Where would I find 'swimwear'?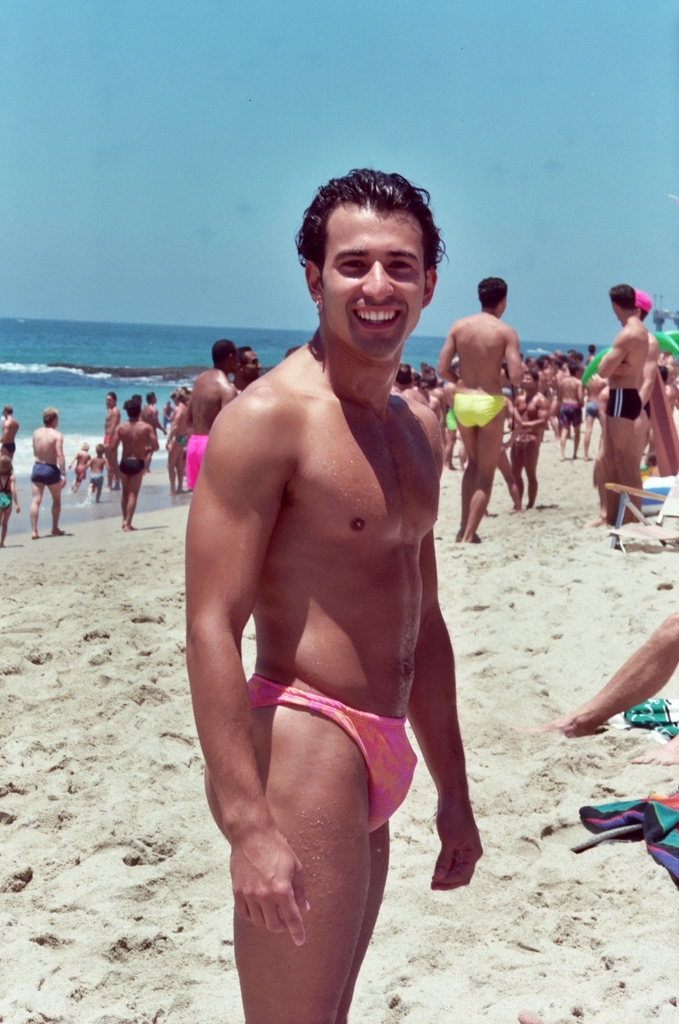
At (511,417,538,451).
